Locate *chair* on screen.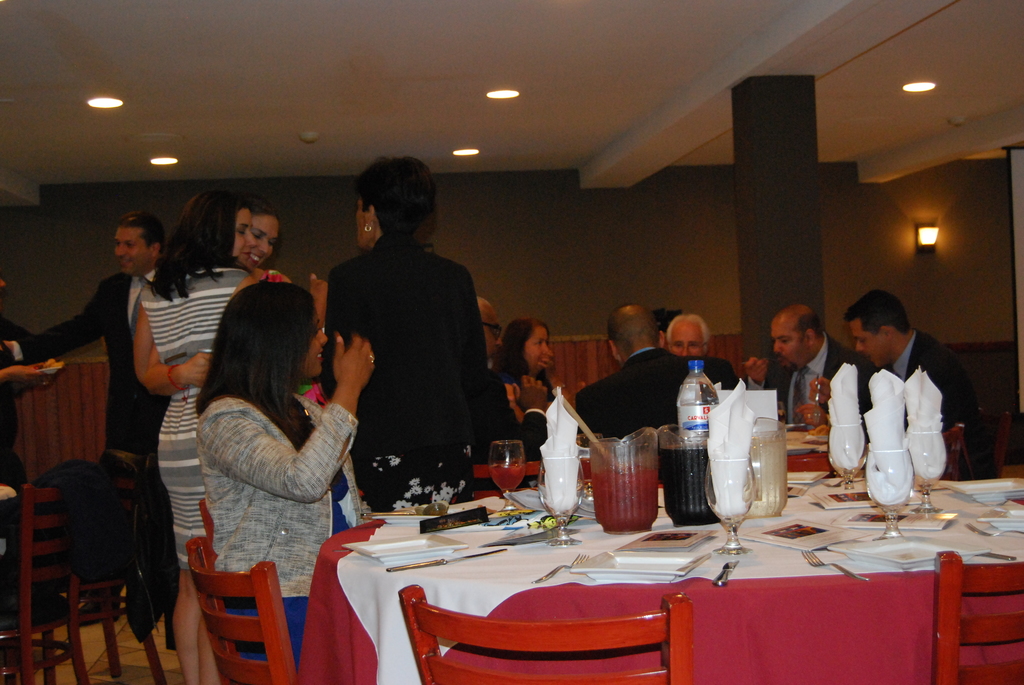
On screen at x1=0 y1=481 x2=94 y2=684.
